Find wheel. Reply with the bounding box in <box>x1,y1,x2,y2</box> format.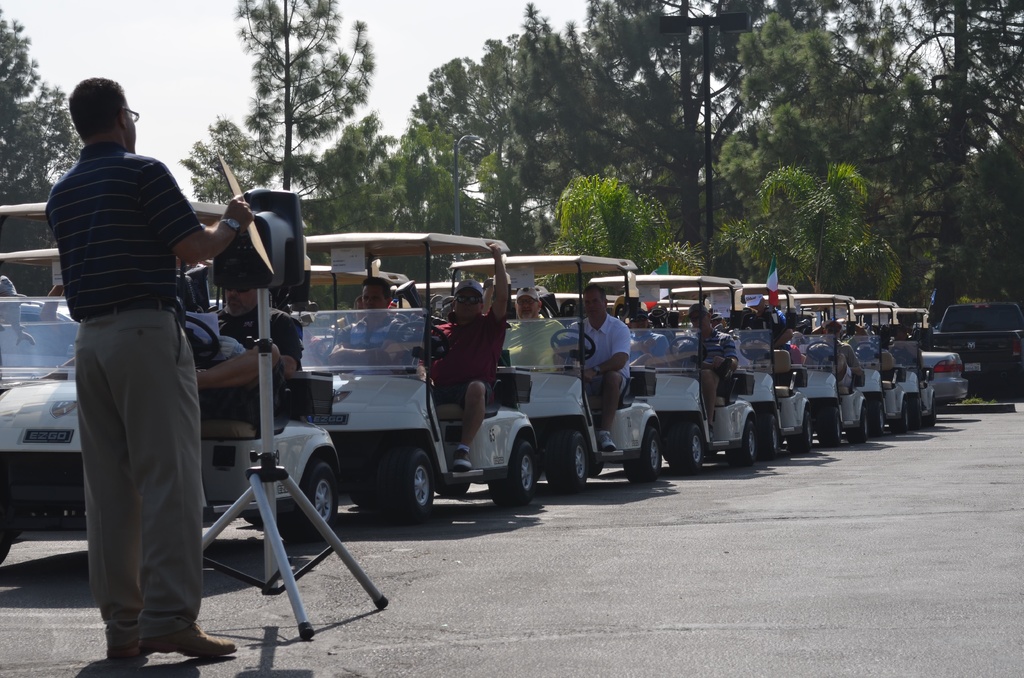
<box>846,408,867,443</box>.
